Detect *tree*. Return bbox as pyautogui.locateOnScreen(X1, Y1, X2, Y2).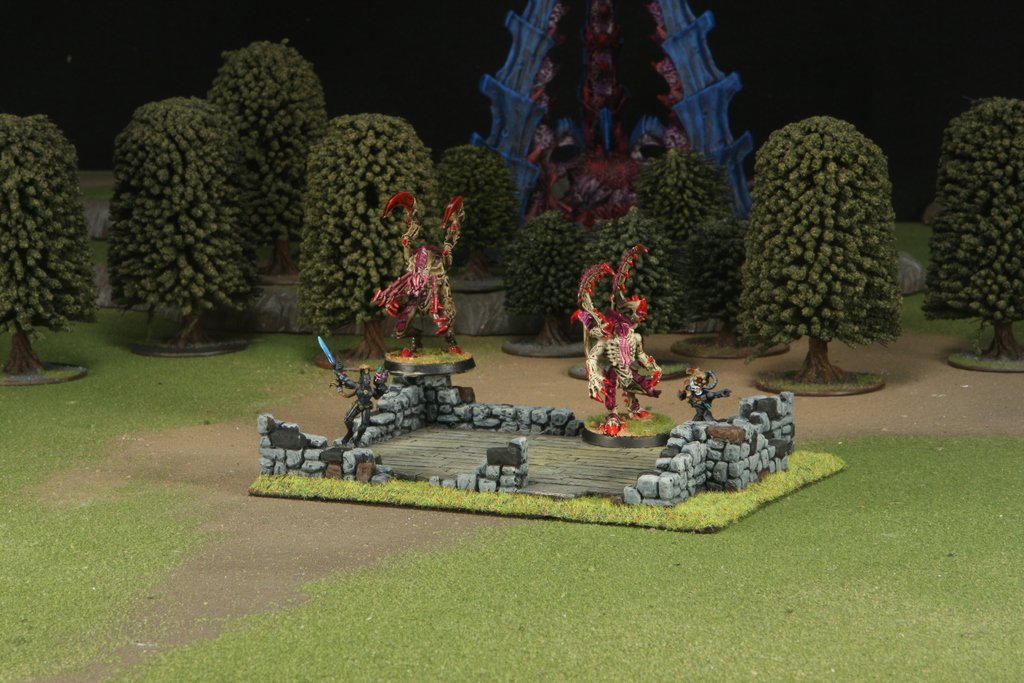
pyautogui.locateOnScreen(301, 113, 445, 359).
